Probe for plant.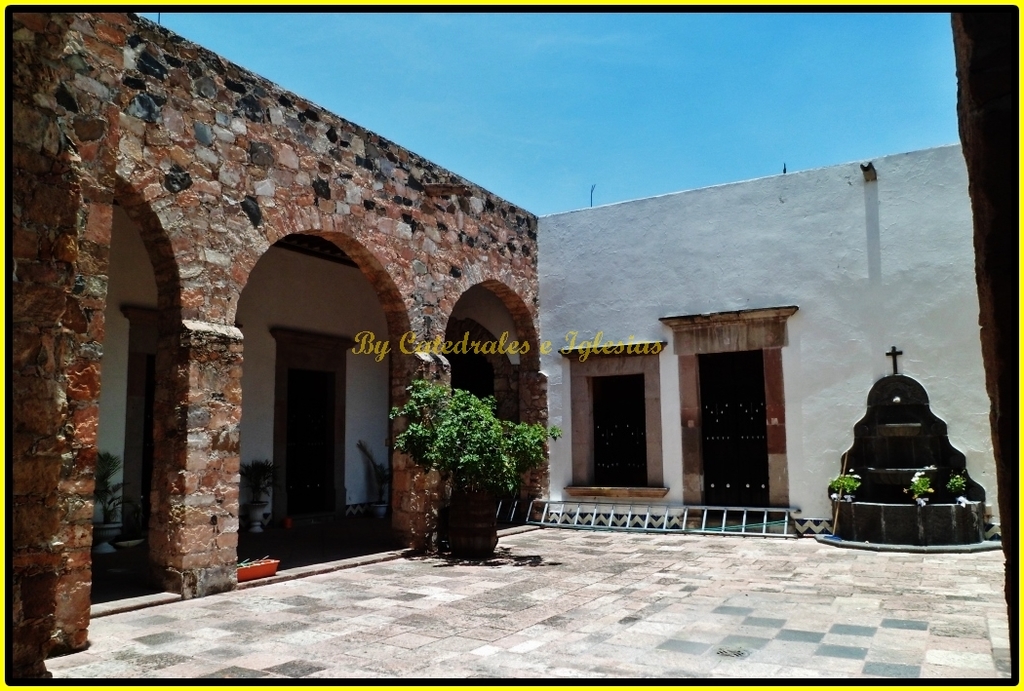
Probe result: bbox=(942, 468, 967, 494).
